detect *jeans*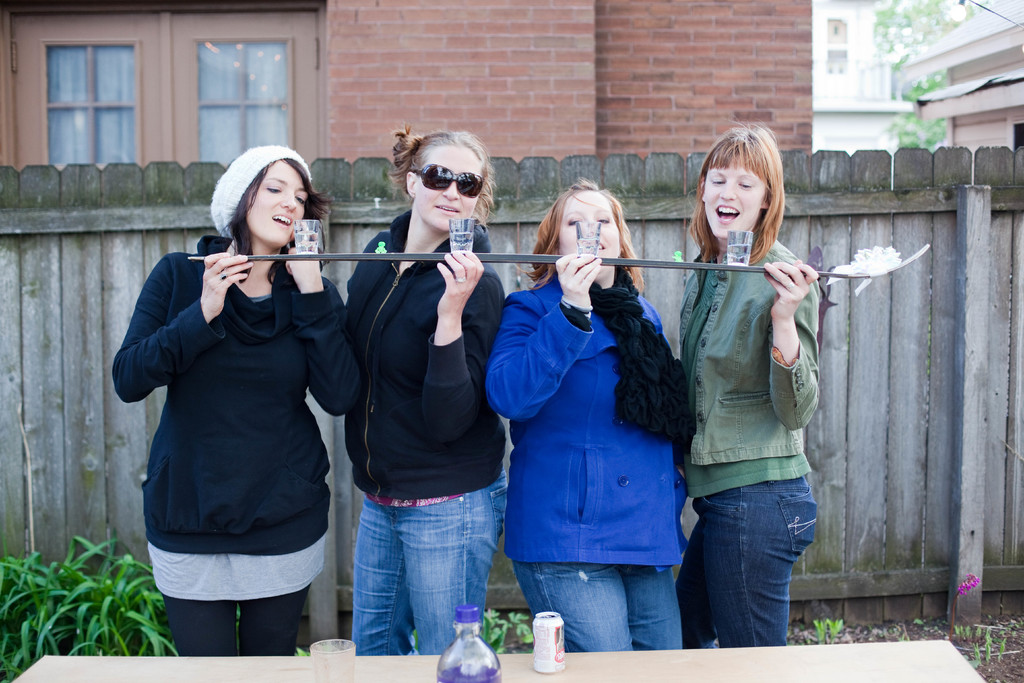
<bbox>518, 566, 683, 648</bbox>
